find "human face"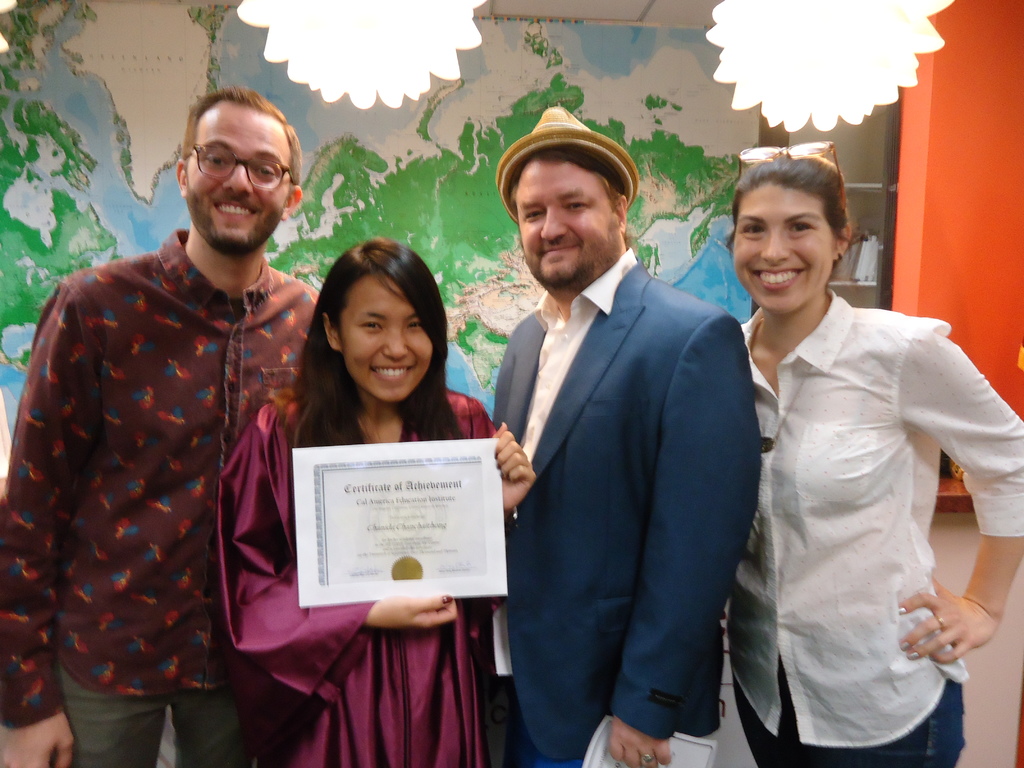
<box>731,179,831,314</box>
